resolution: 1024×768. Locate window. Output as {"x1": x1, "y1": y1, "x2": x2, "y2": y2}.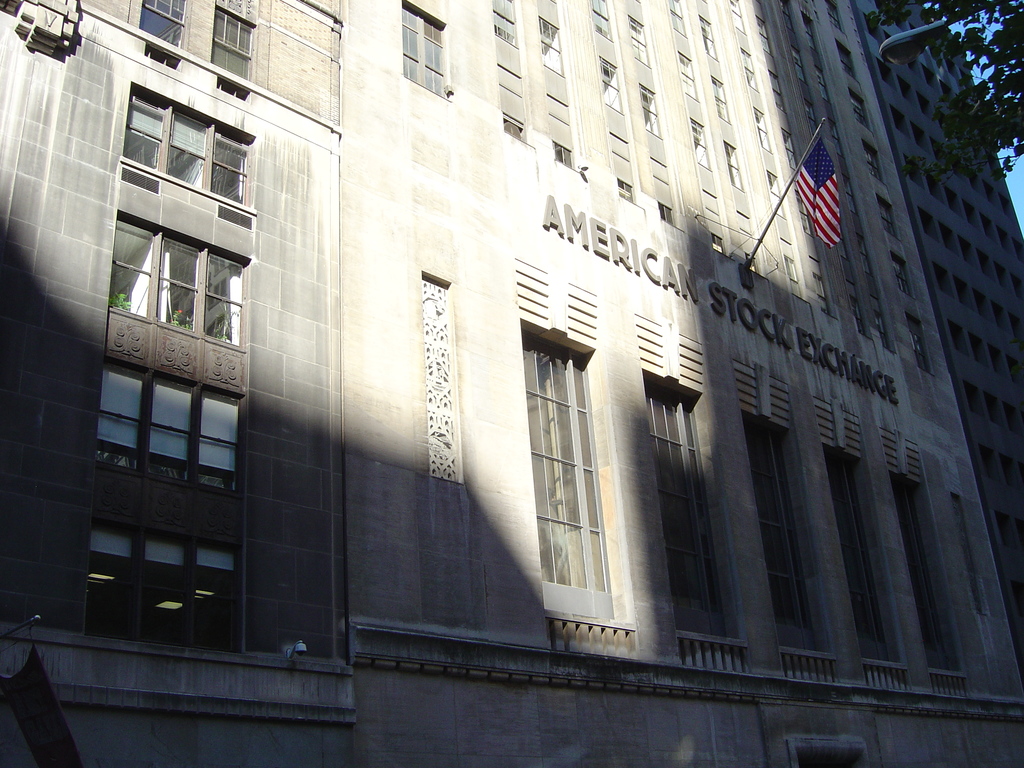
{"x1": 518, "y1": 321, "x2": 637, "y2": 623}.
